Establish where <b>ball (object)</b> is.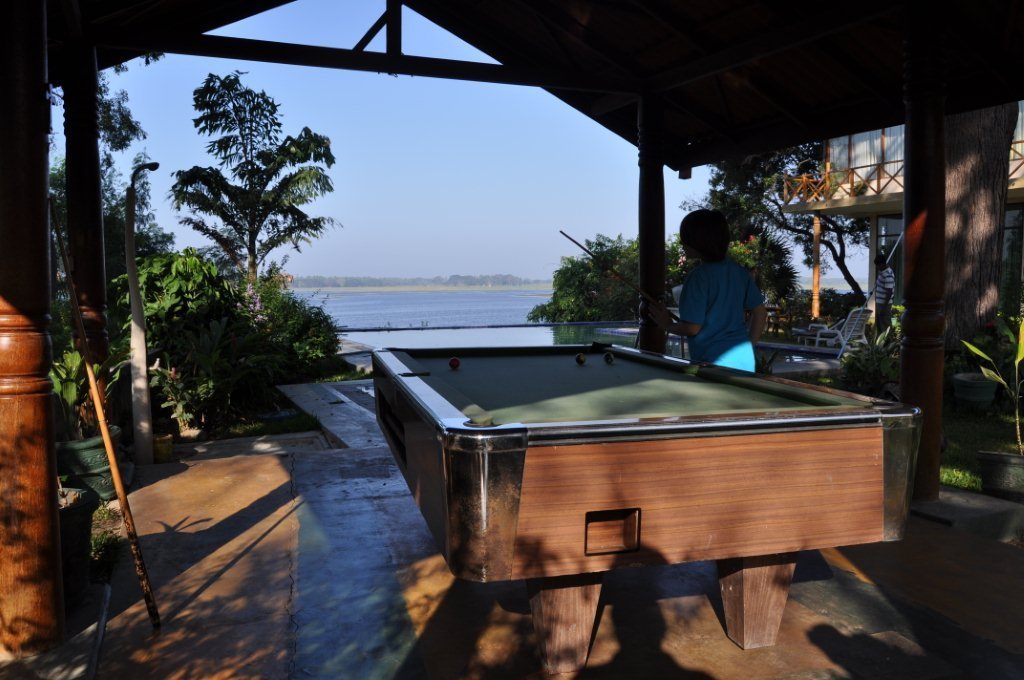
Established at <bbox>604, 353, 614, 365</bbox>.
